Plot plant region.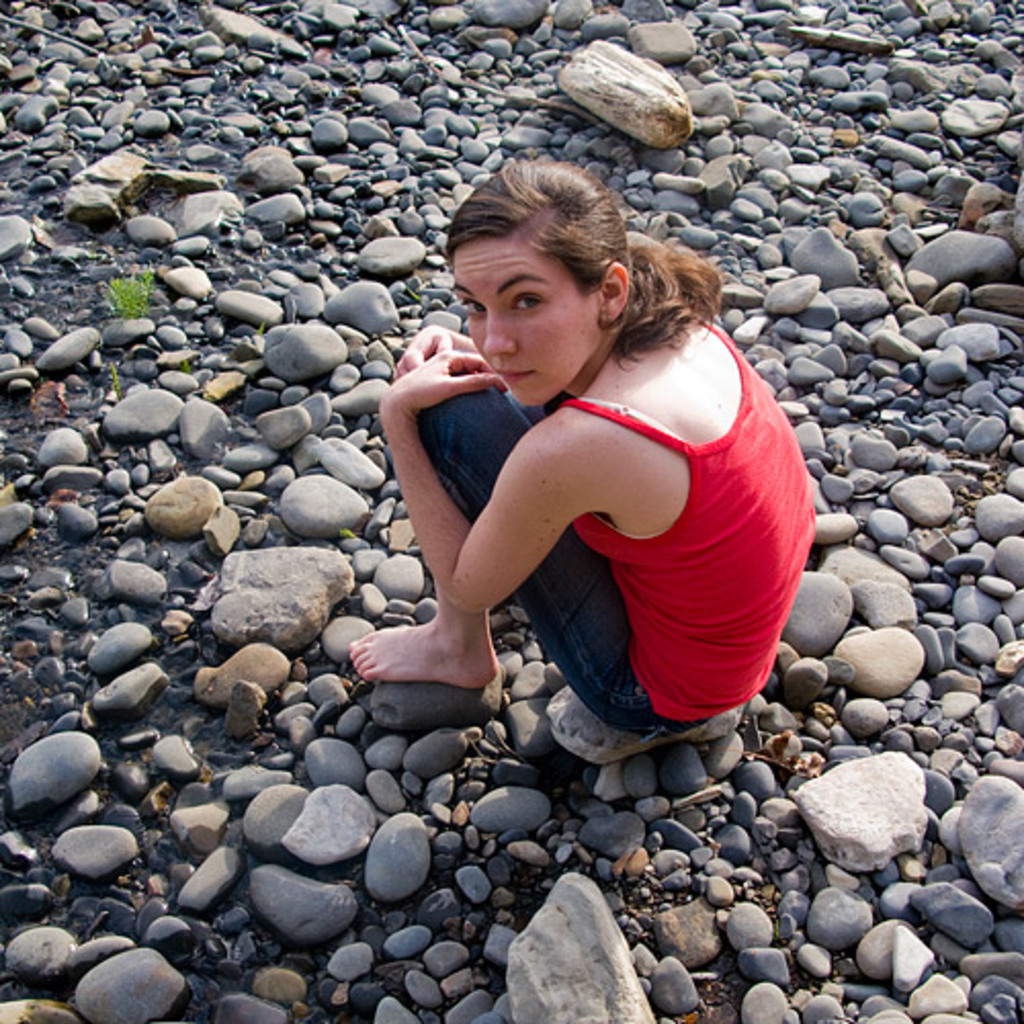
Plotted at [109, 356, 129, 401].
